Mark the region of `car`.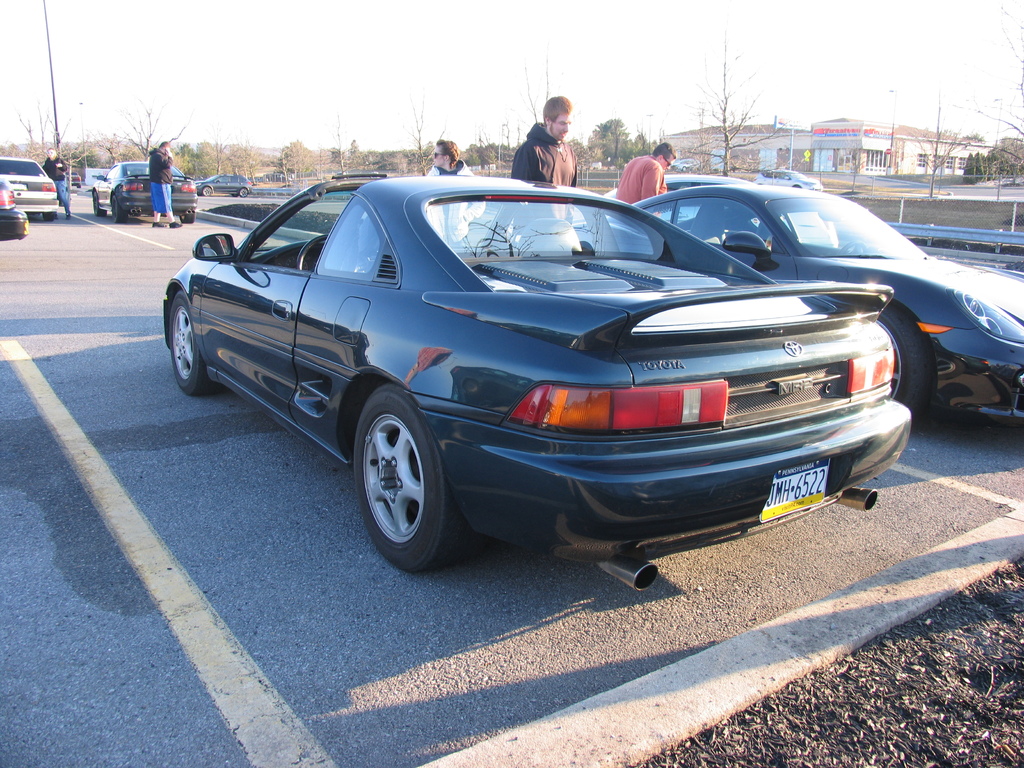
Region: crop(600, 182, 1023, 417).
